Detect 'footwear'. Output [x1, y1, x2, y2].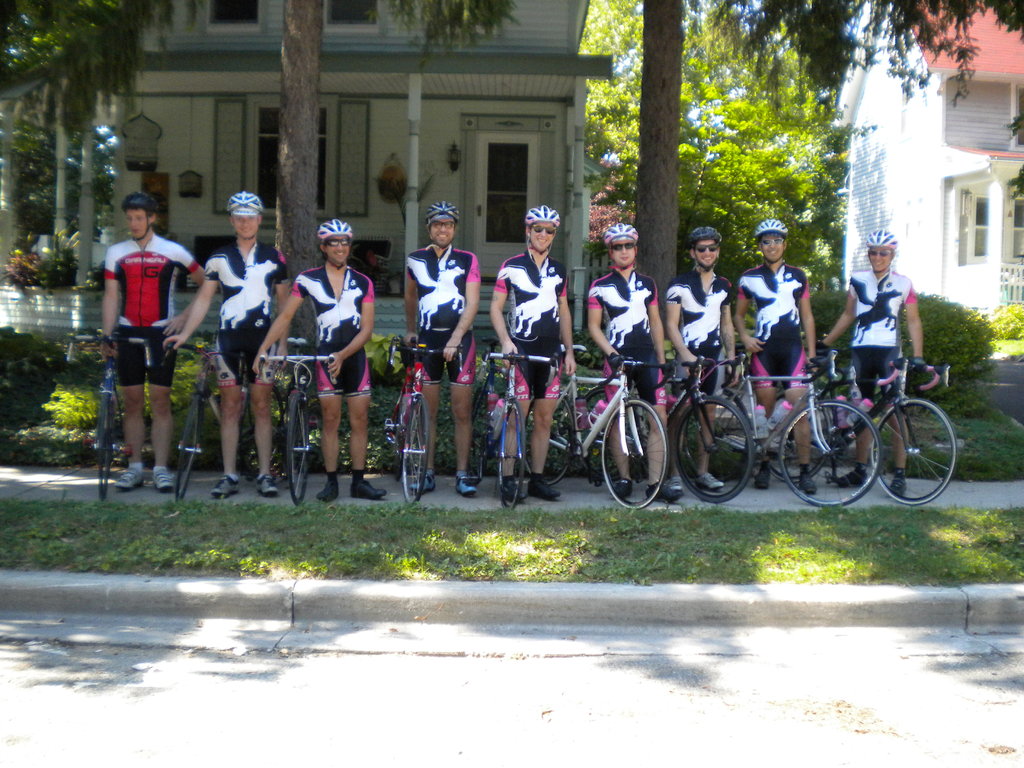
[116, 468, 149, 495].
